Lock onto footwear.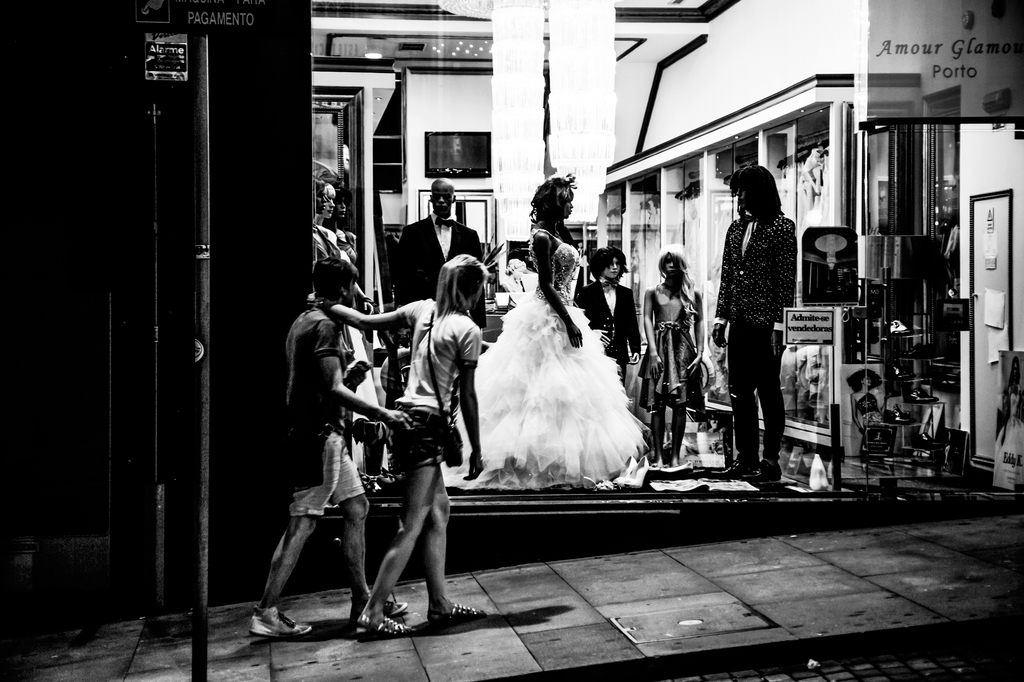
Locked: <region>348, 592, 409, 619</region>.
